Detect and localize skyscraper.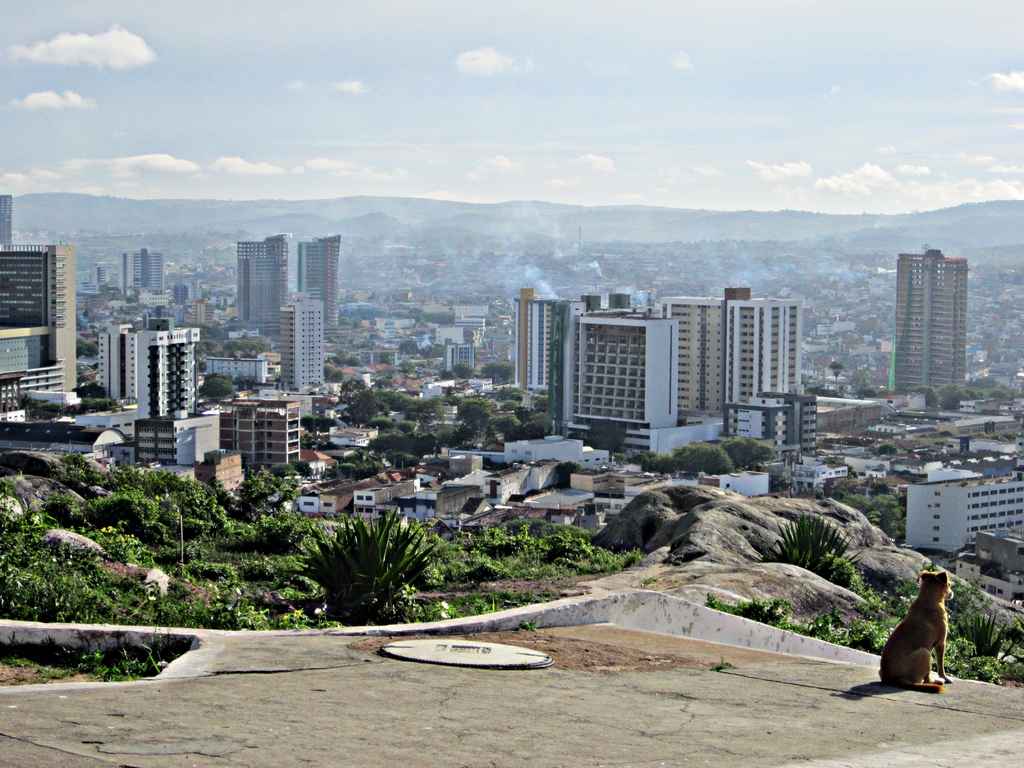
Localized at (136, 408, 225, 465).
